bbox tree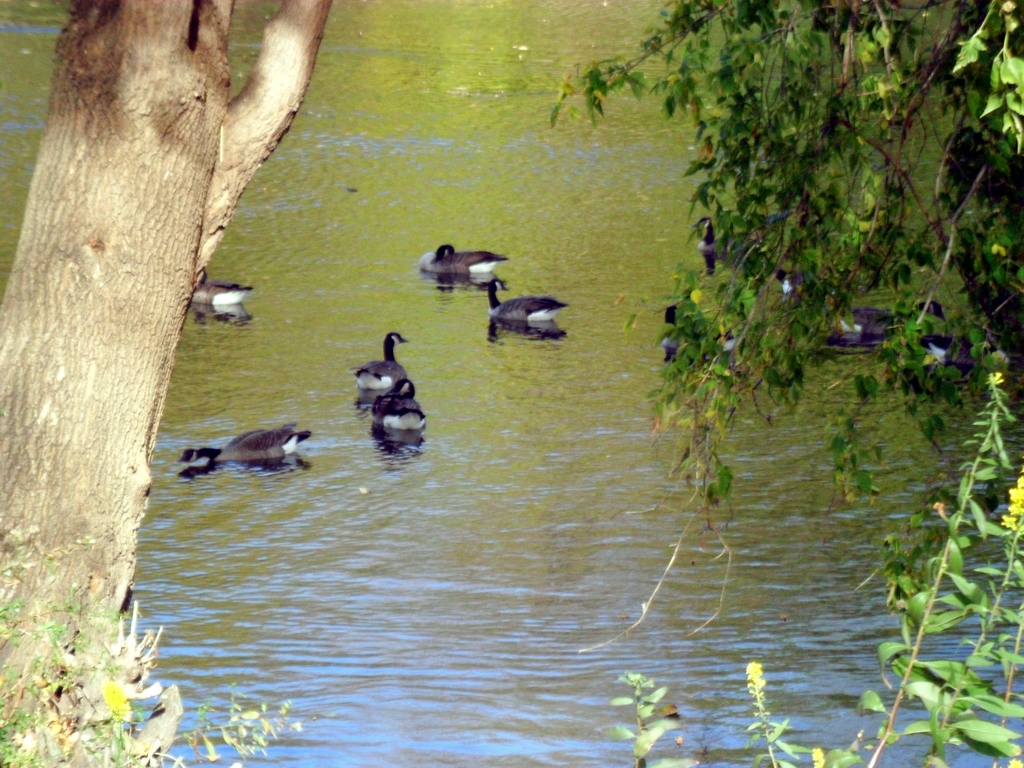
[0, 0, 333, 767]
